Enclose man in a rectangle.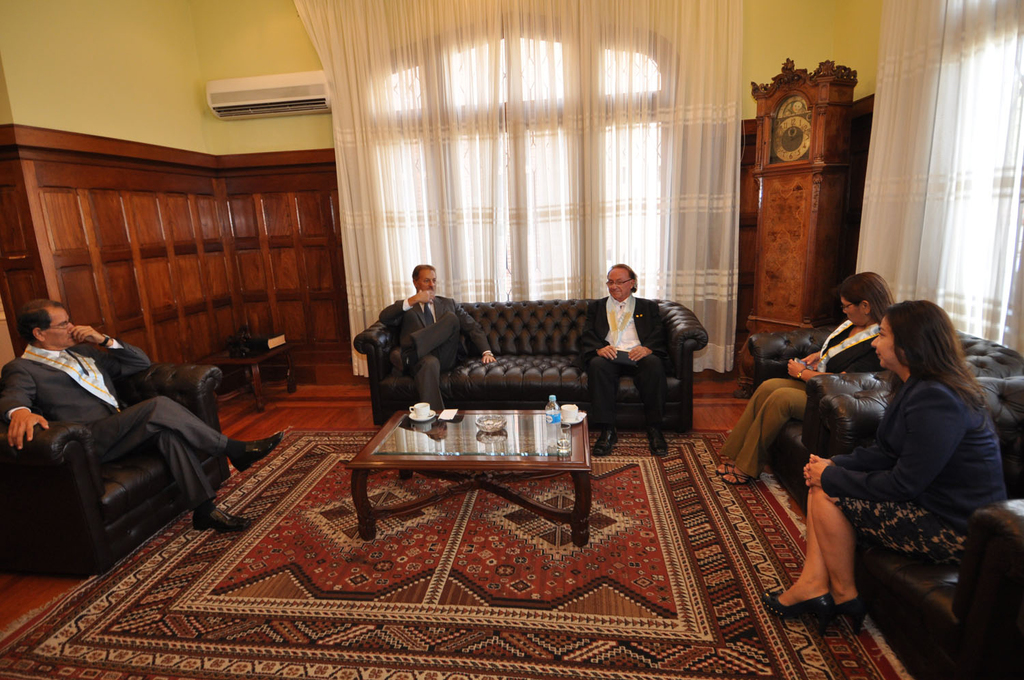
bbox=[4, 296, 281, 531].
